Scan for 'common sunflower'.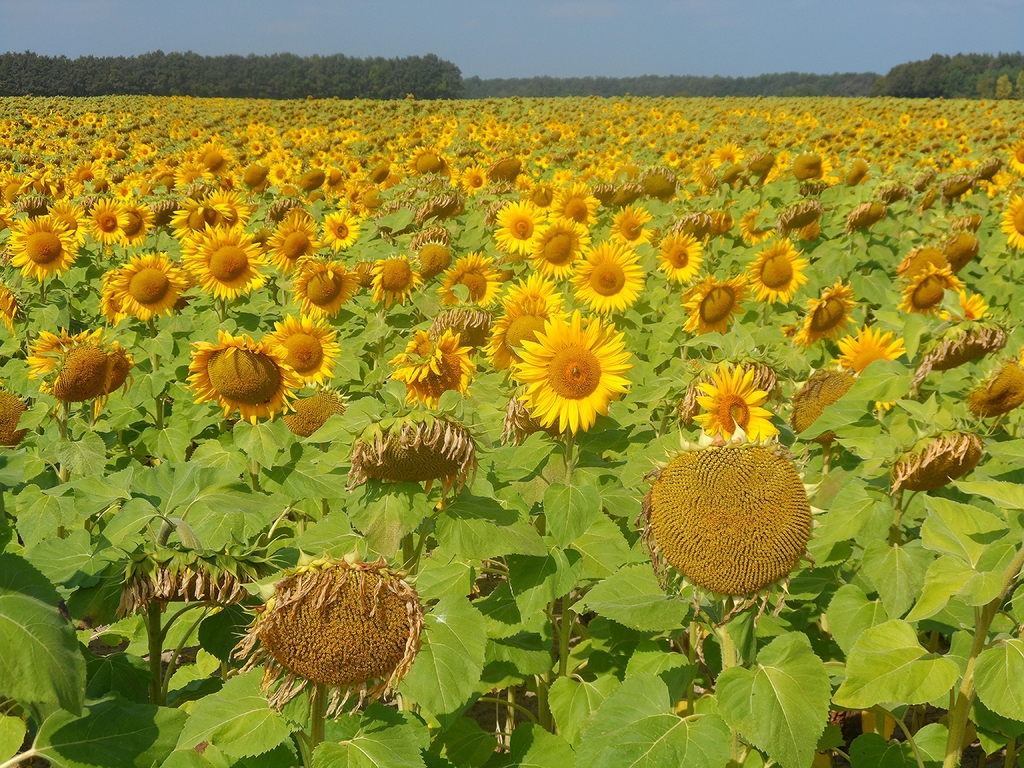
Scan result: [left=515, top=305, right=620, bottom=435].
